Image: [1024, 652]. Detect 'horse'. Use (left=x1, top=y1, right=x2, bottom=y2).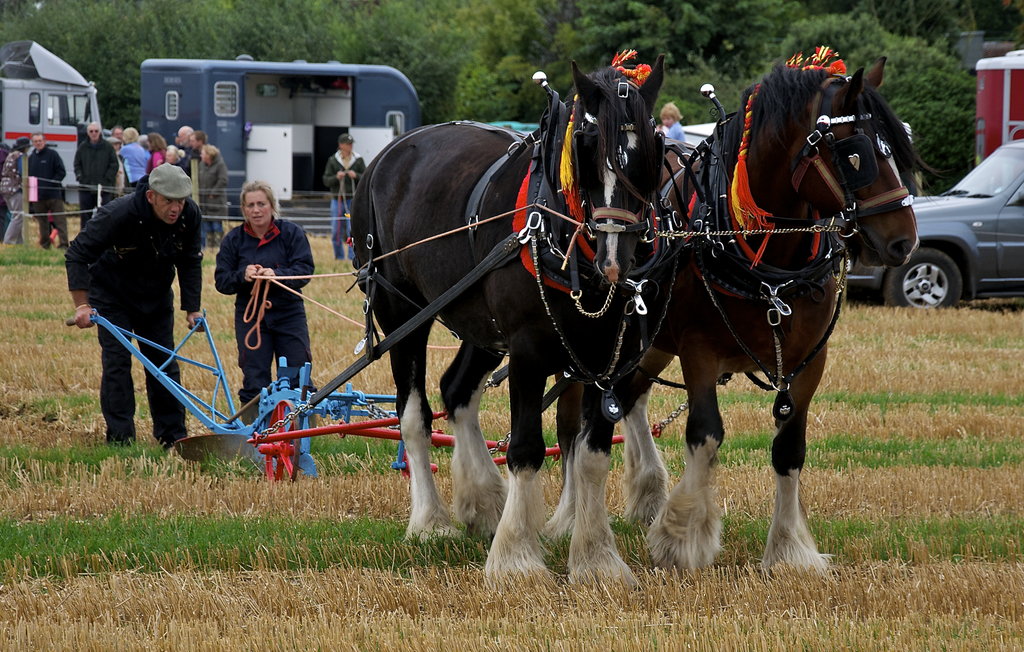
(left=650, top=46, right=945, bottom=578).
